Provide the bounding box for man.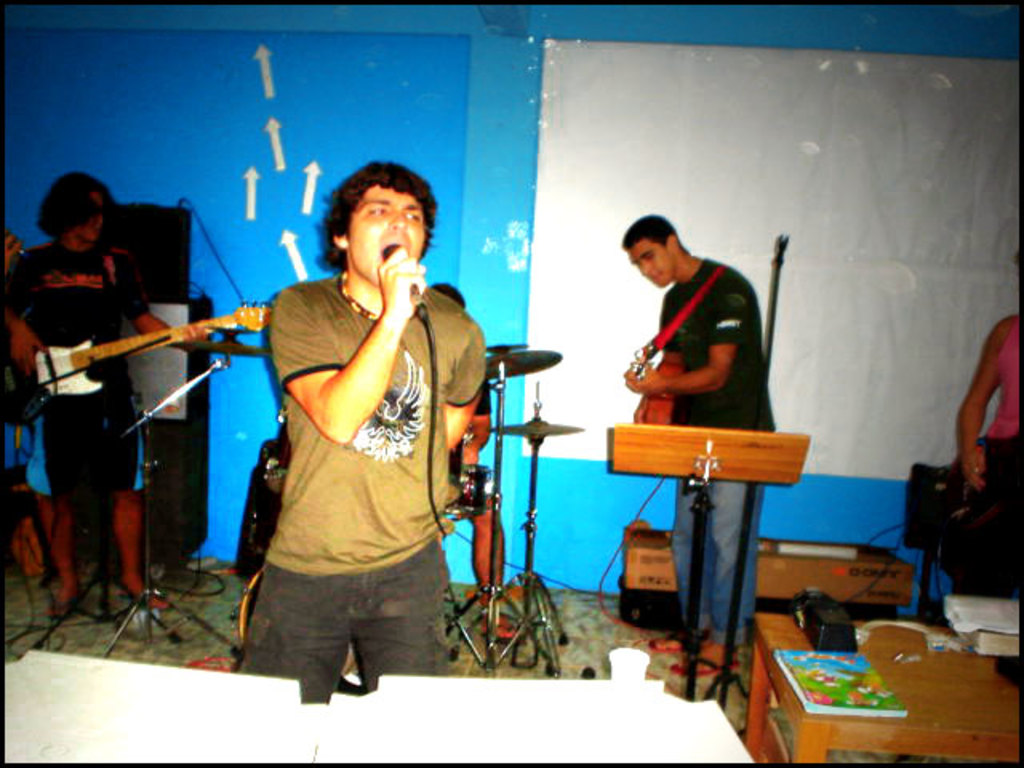
(422,278,510,643).
